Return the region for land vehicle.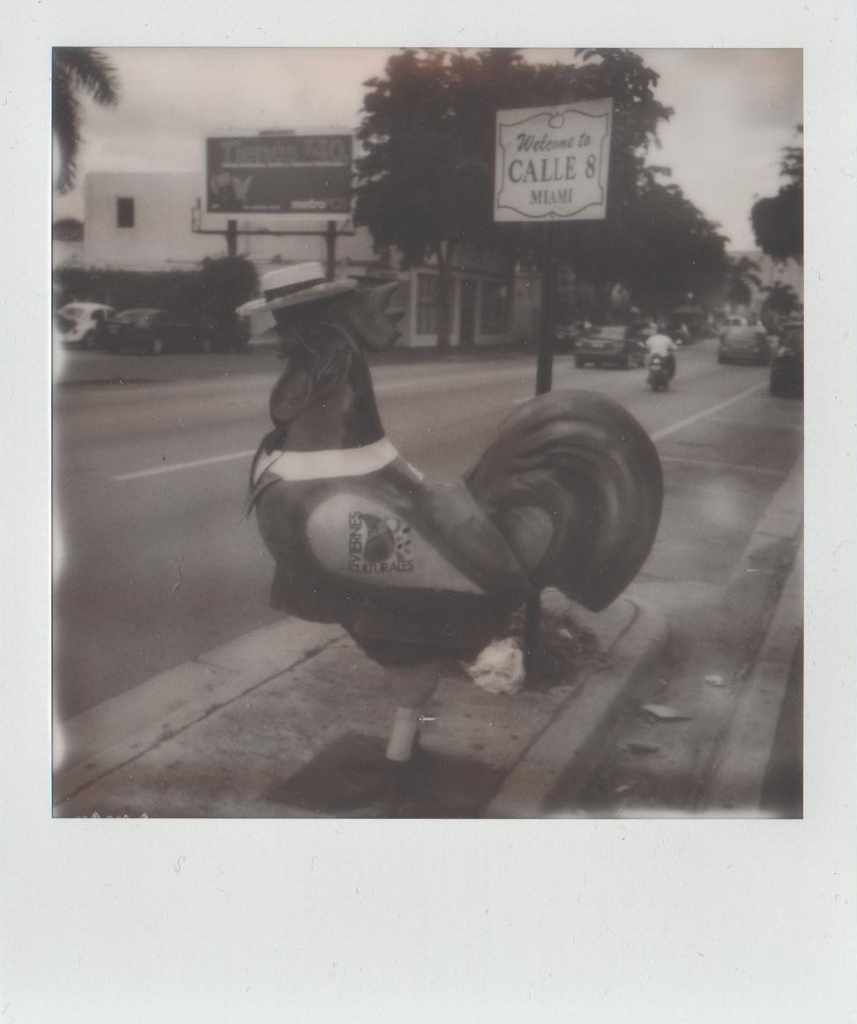
(113,307,211,351).
